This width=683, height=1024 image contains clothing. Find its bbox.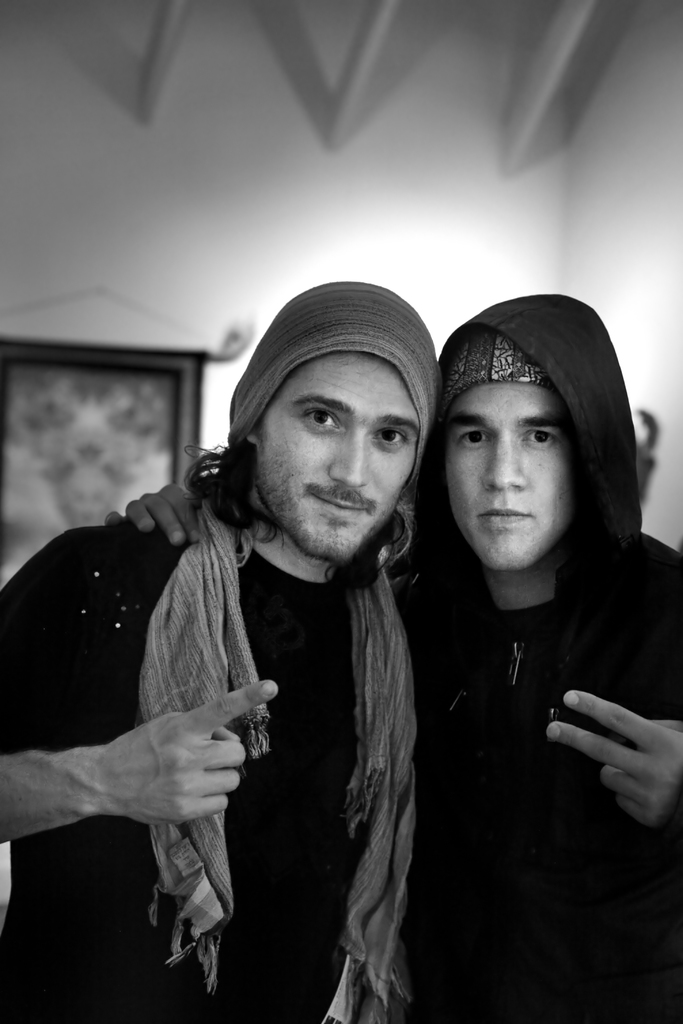
pyautogui.locateOnScreen(0, 500, 423, 1023).
